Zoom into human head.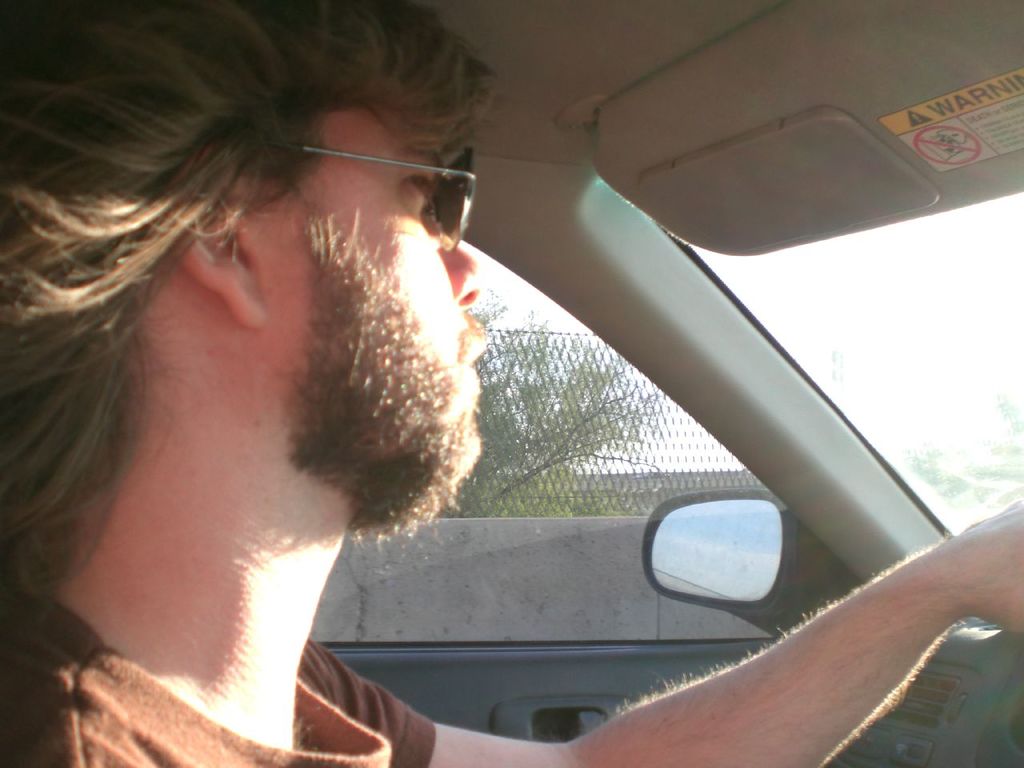
Zoom target: crop(42, 30, 445, 593).
